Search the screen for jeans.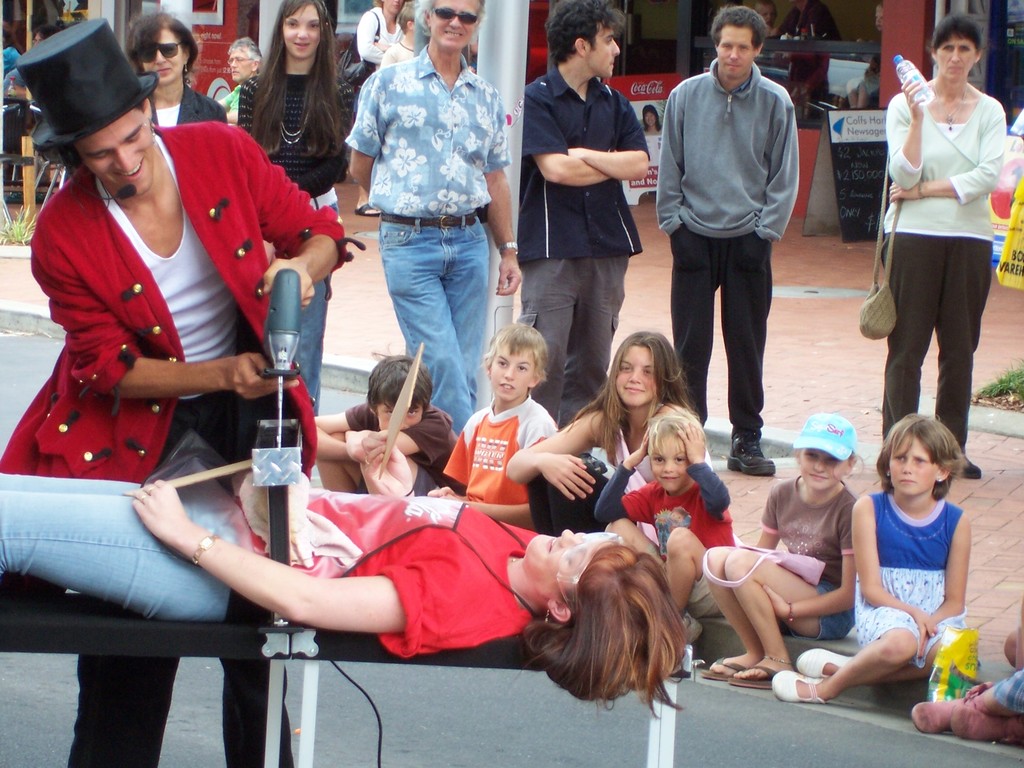
Found at [x1=298, y1=184, x2=335, y2=420].
